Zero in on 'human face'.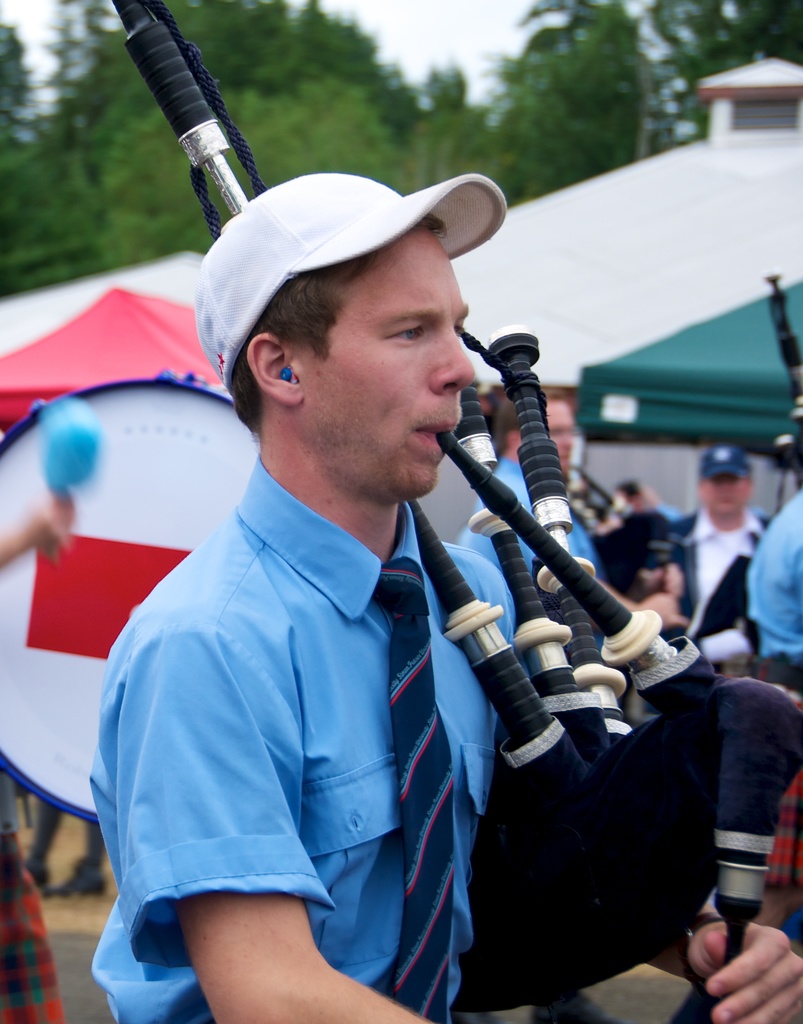
Zeroed in: (x1=316, y1=235, x2=472, y2=495).
